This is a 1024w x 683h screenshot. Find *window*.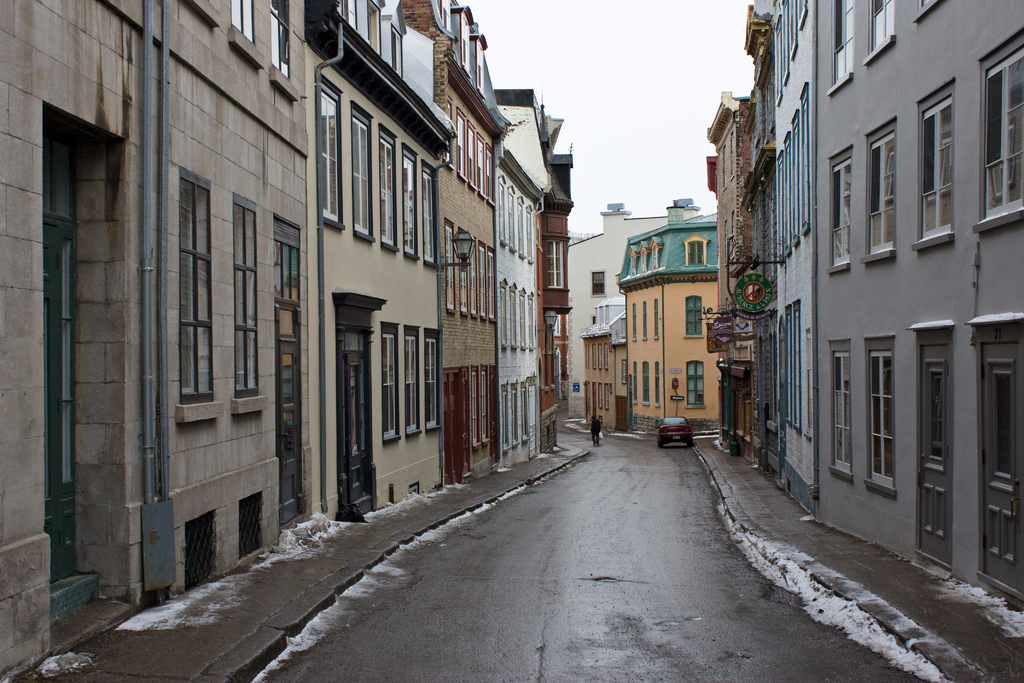
Bounding box: crop(403, 321, 421, 433).
